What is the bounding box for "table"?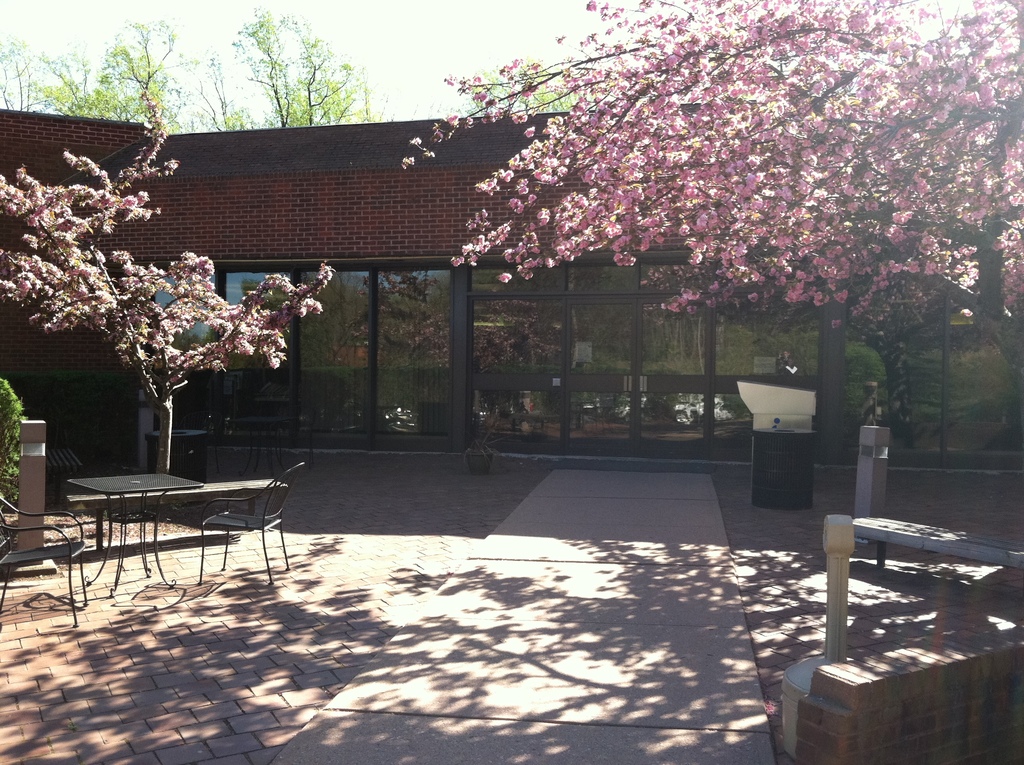
72, 466, 211, 598.
